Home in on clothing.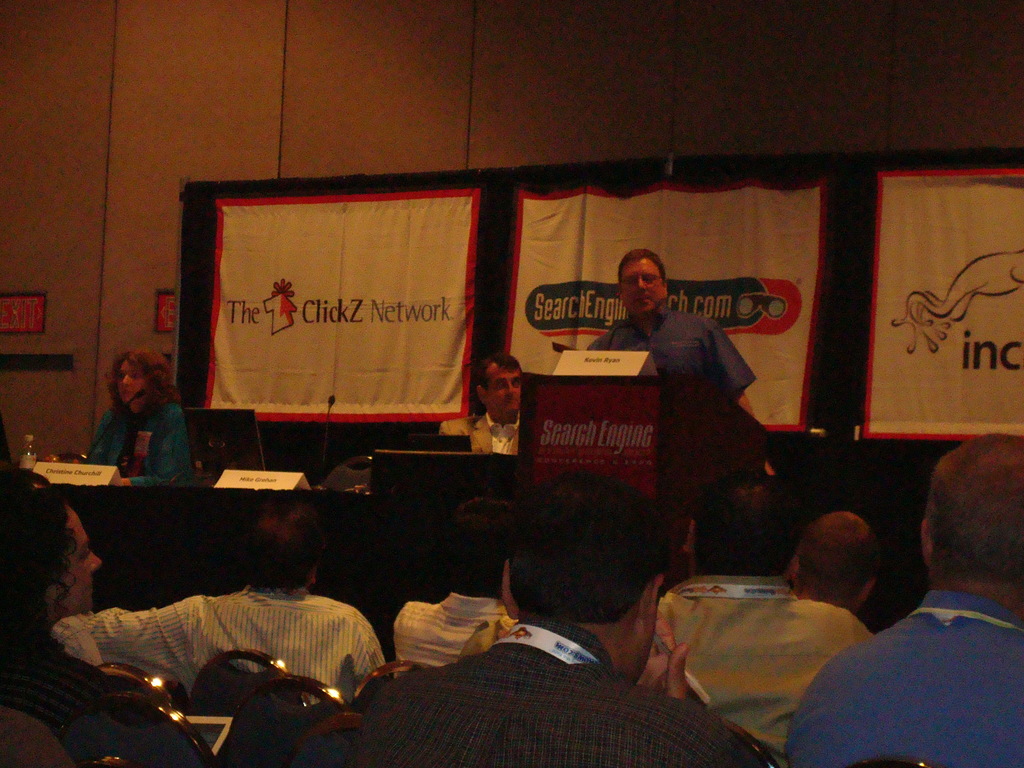
Homed in at (left=395, top=588, right=532, bottom=642).
